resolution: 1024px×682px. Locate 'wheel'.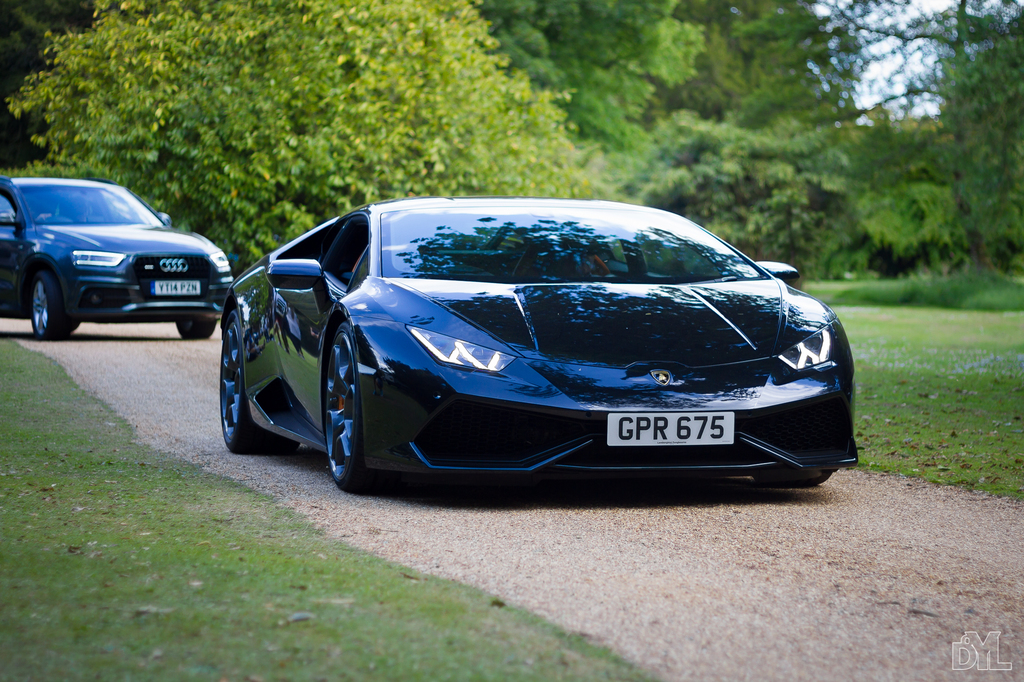
bbox(319, 330, 366, 479).
